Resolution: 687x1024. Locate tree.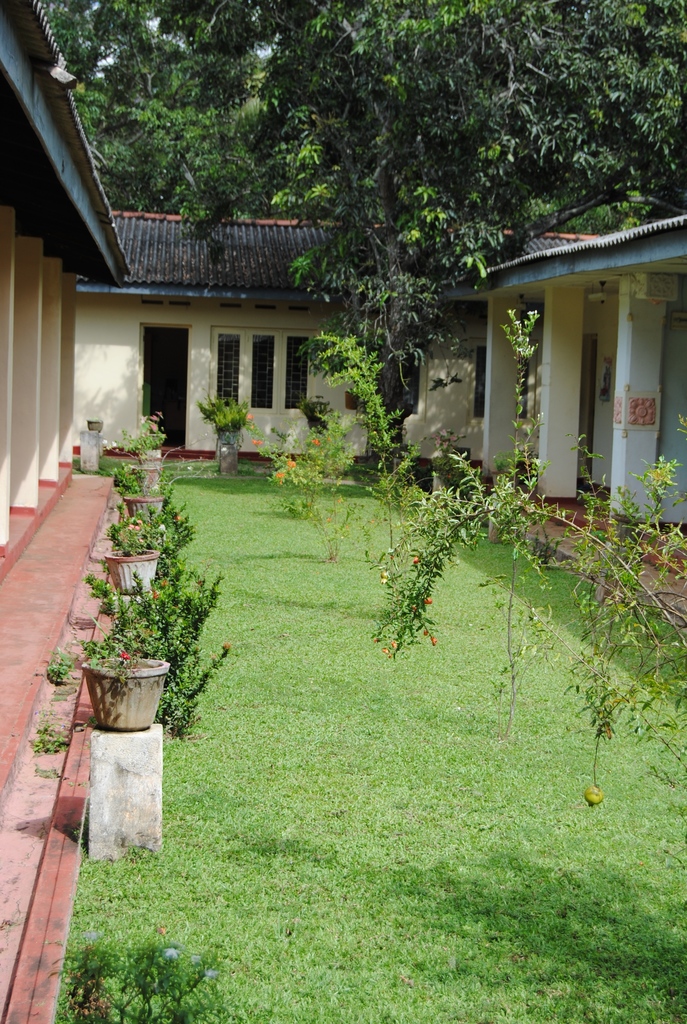
box=[162, 30, 686, 343].
